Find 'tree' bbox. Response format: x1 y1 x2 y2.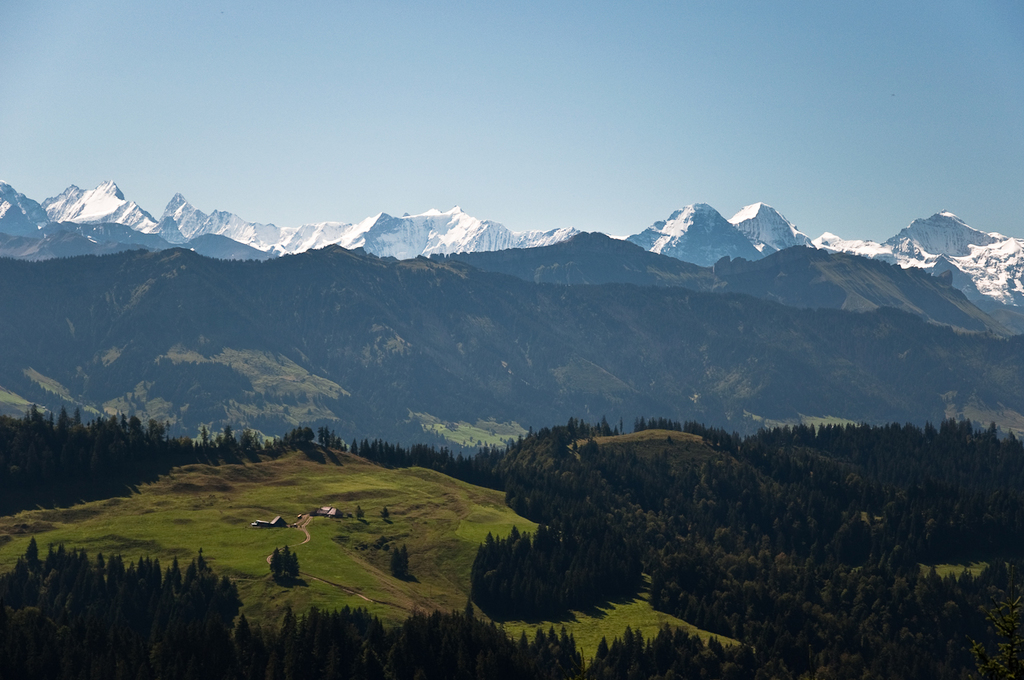
288 551 301 582.
